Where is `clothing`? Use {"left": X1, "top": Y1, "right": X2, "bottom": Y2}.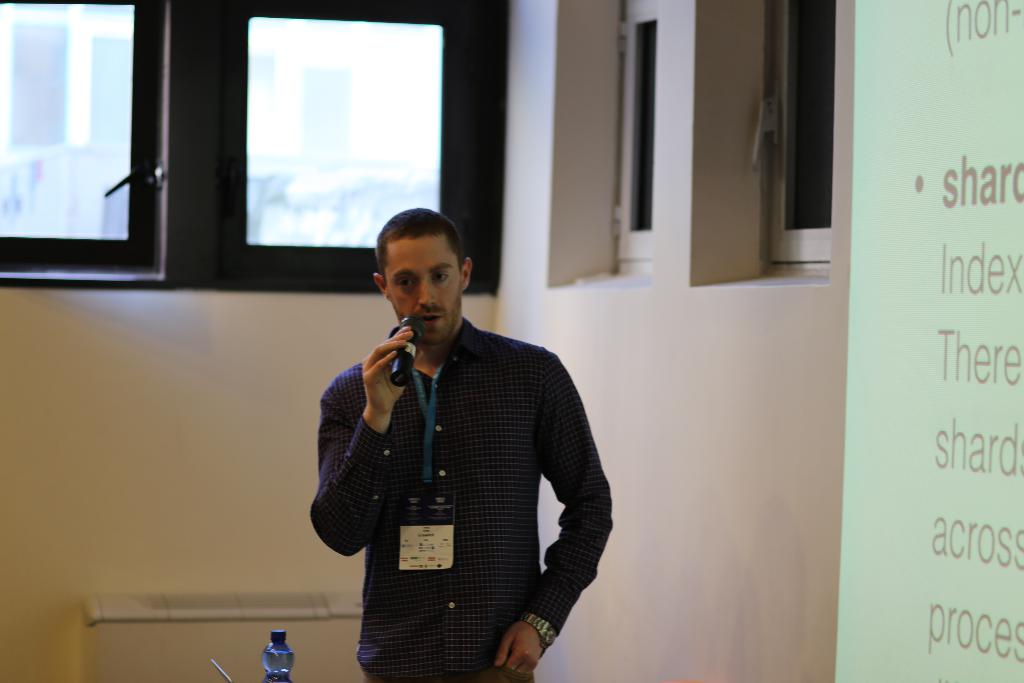
{"left": 313, "top": 317, "right": 613, "bottom": 672}.
